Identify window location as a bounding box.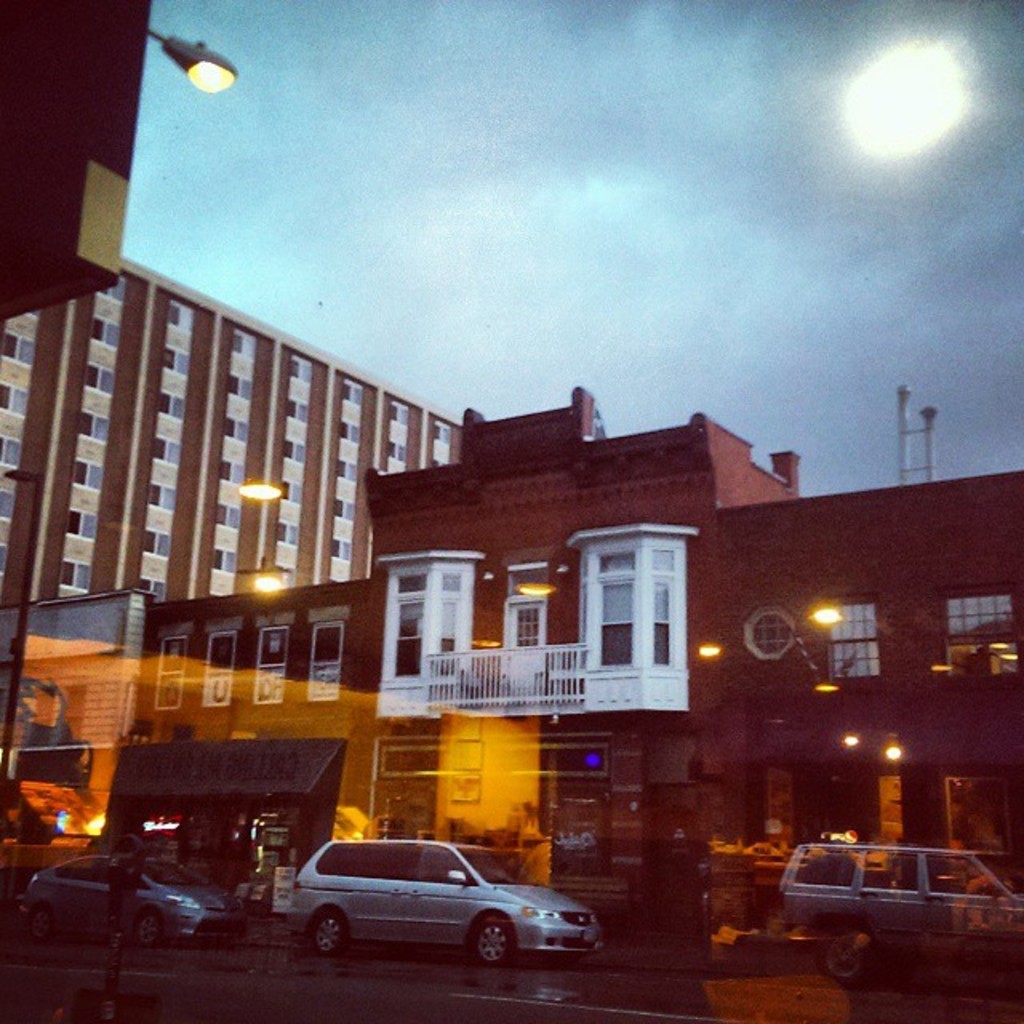
262, 629, 286, 704.
